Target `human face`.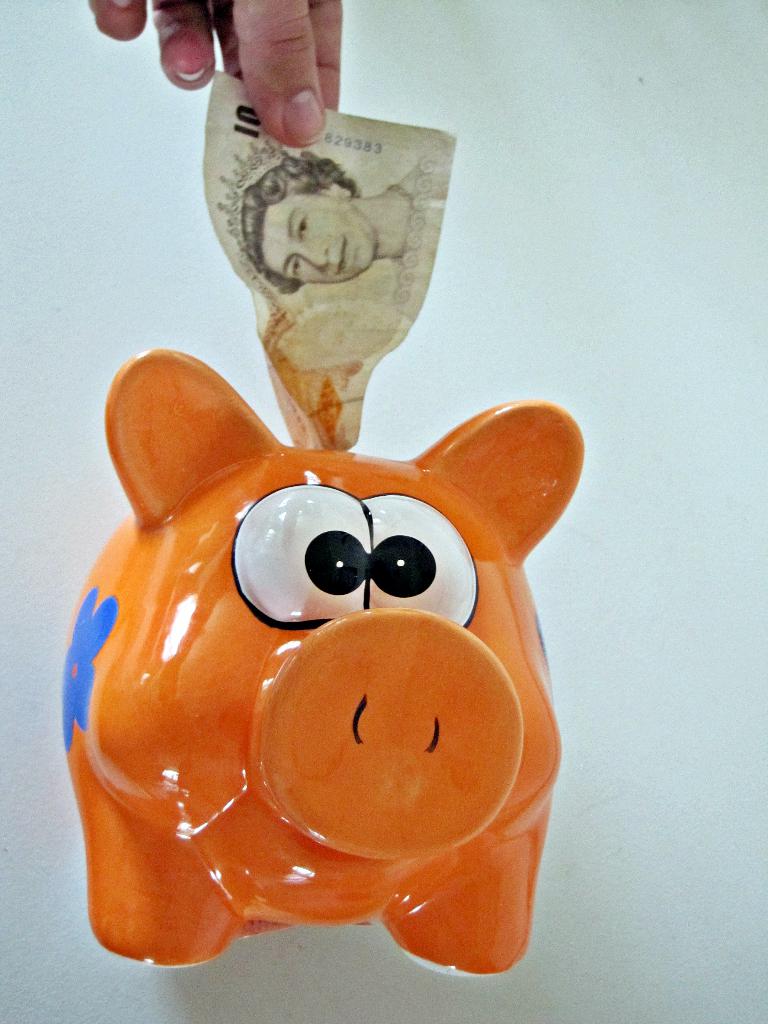
Target region: 265,192,375,281.
